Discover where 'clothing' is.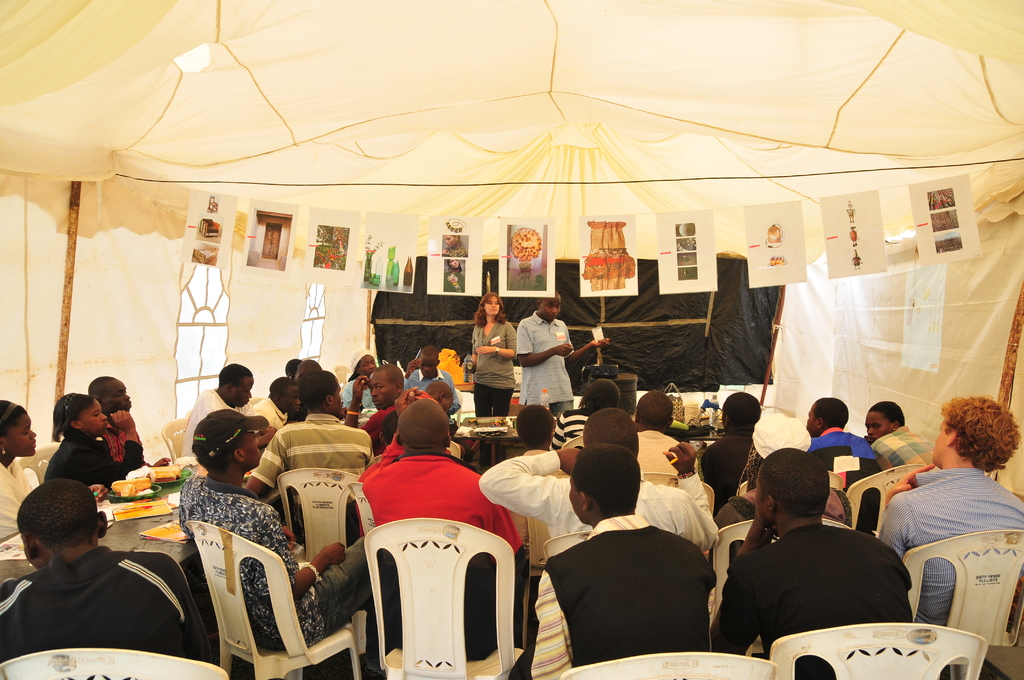
Discovered at detection(178, 477, 380, 672).
